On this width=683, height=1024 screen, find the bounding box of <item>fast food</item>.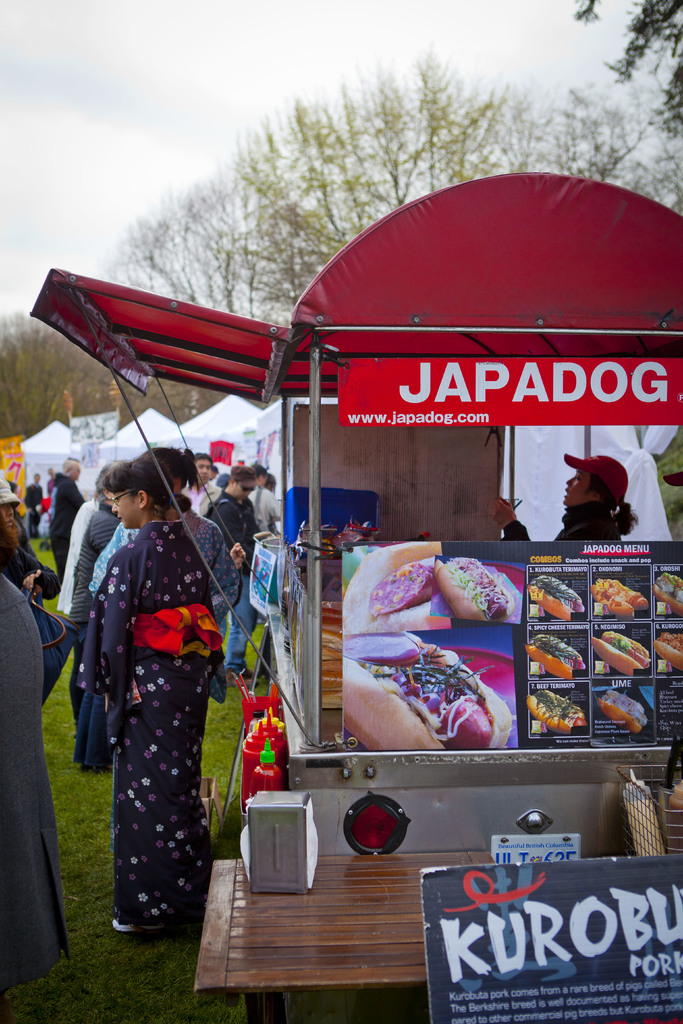
Bounding box: bbox=[524, 631, 586, 676].
